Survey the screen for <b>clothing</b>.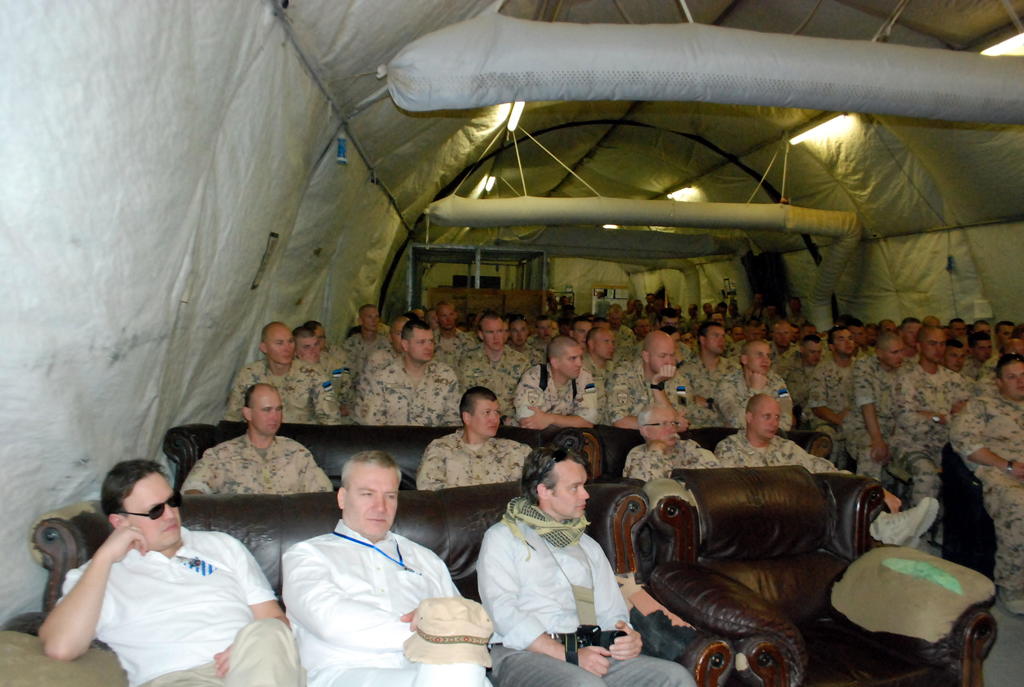
Survey found: BBox(623, 432, 713, 480).
